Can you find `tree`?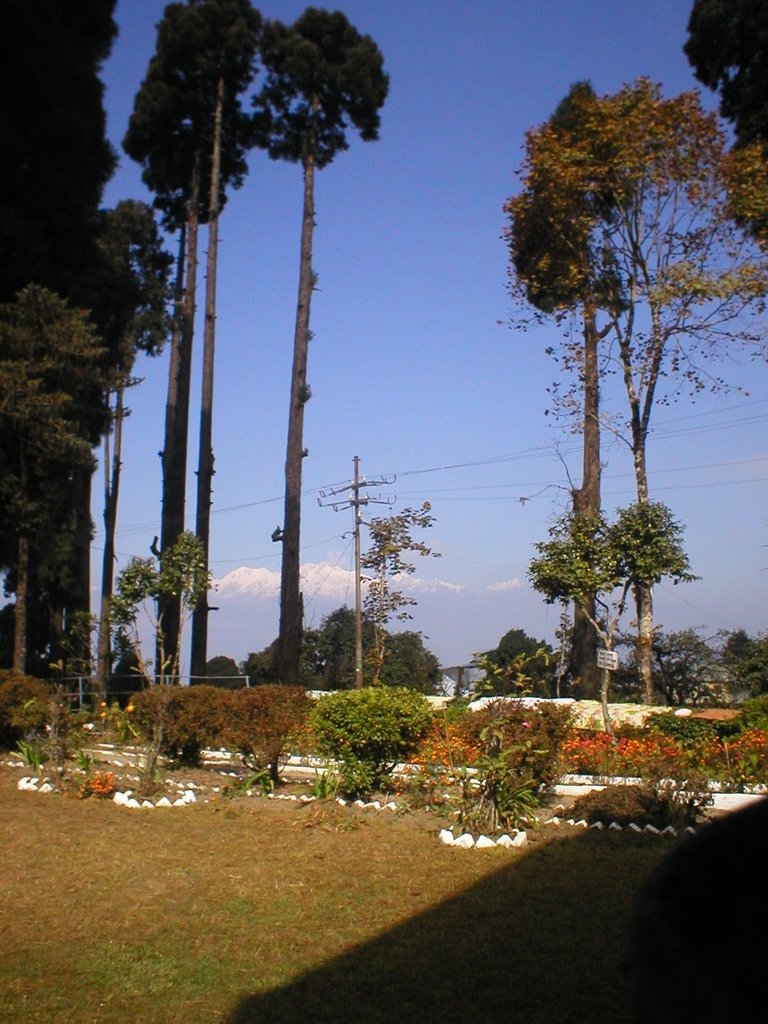
Yes, bounding box: box=[359, 634, 443, 707].
